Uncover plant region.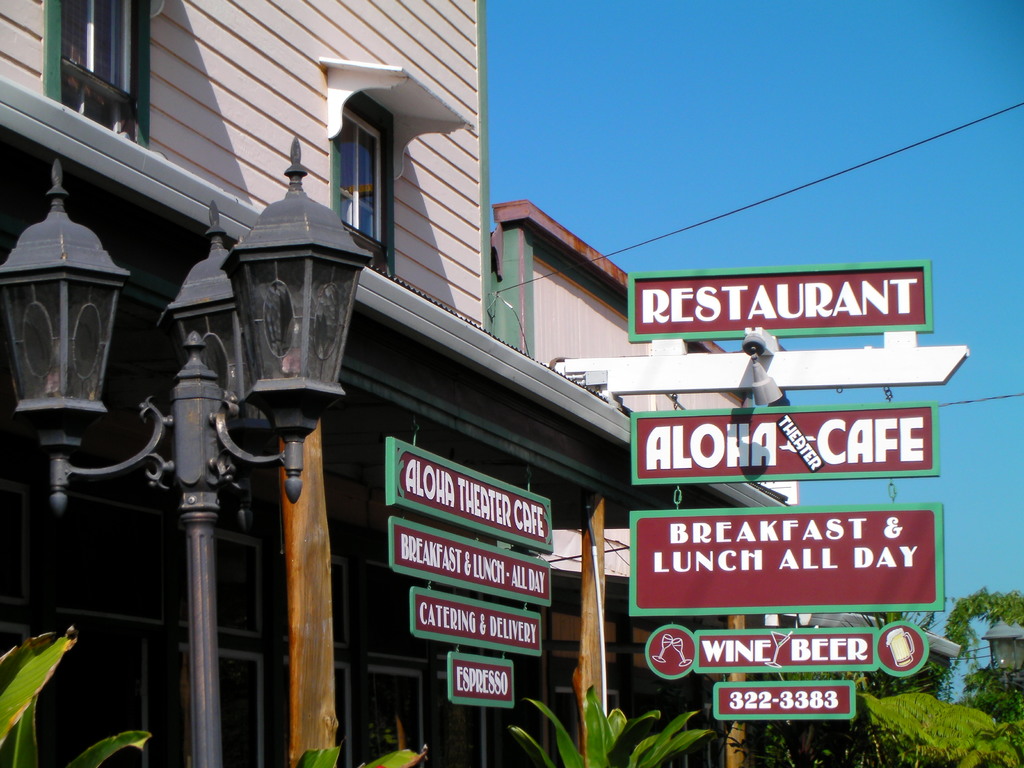
Uncovered: crop(0, 616, 153, 767).
